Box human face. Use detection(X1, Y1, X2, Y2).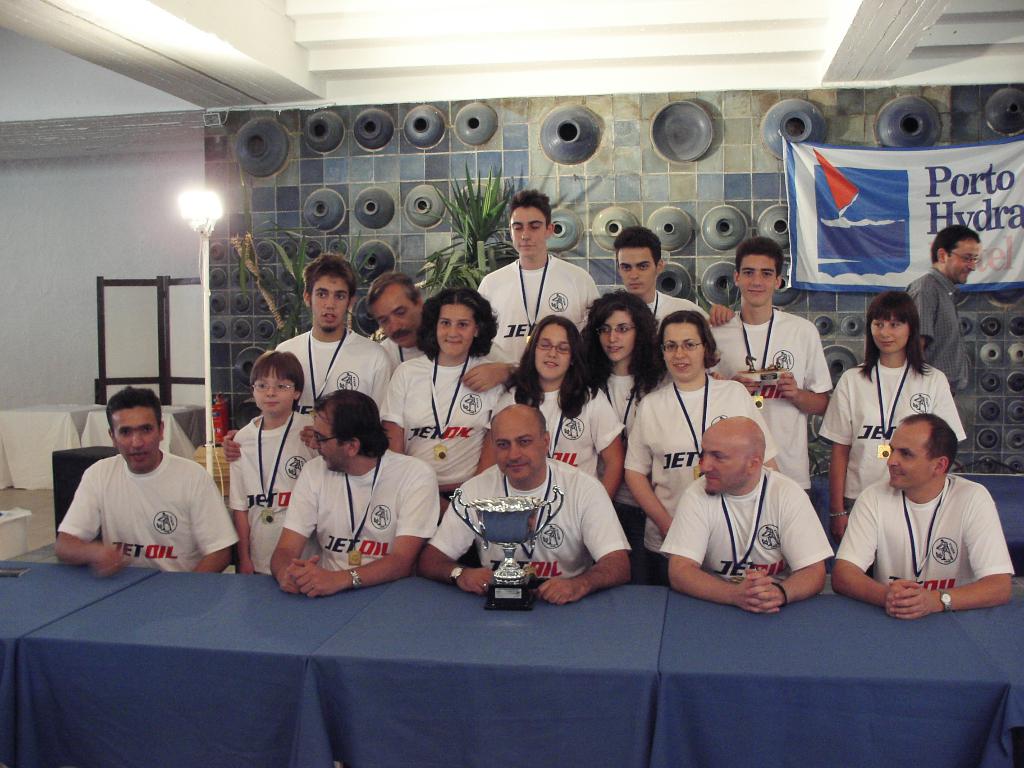
detection(253, 369, 293, 414).
